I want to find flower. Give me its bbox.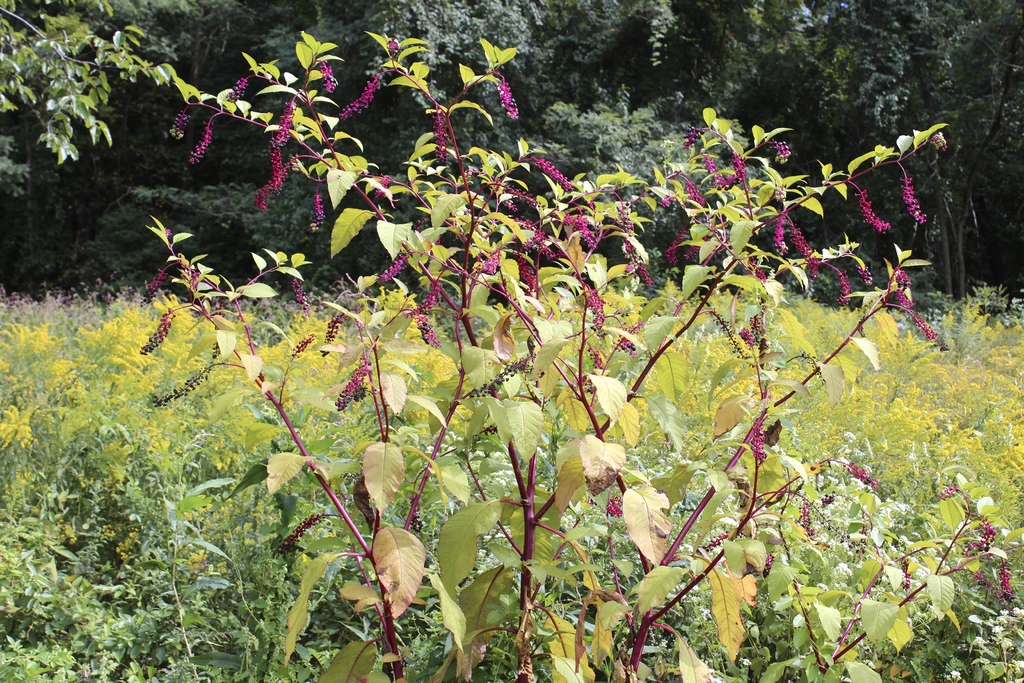
<region>900, 170, 929, 229</region>.
